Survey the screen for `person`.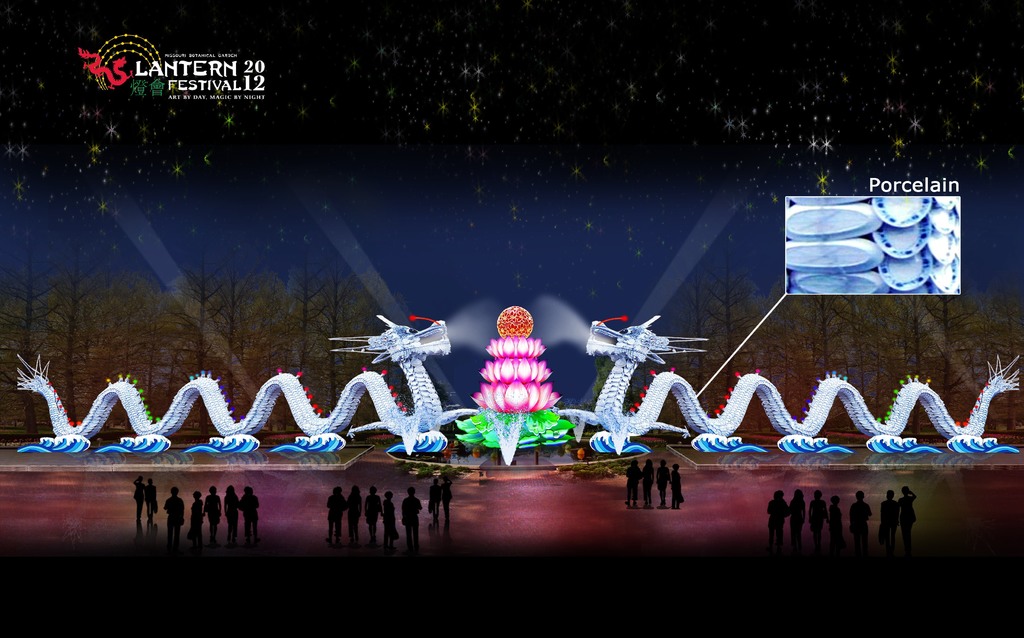
Survey found: BBox(788, 492, 808, 552).
